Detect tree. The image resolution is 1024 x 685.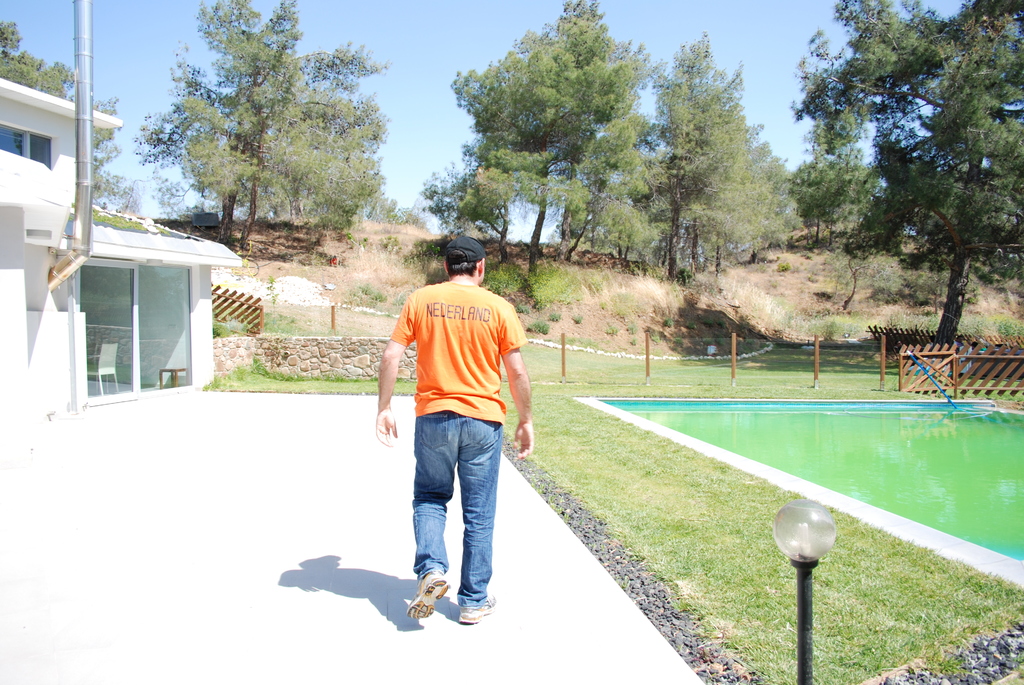
pyautogui.locateOnScreen(0, 19, 75, 100).
